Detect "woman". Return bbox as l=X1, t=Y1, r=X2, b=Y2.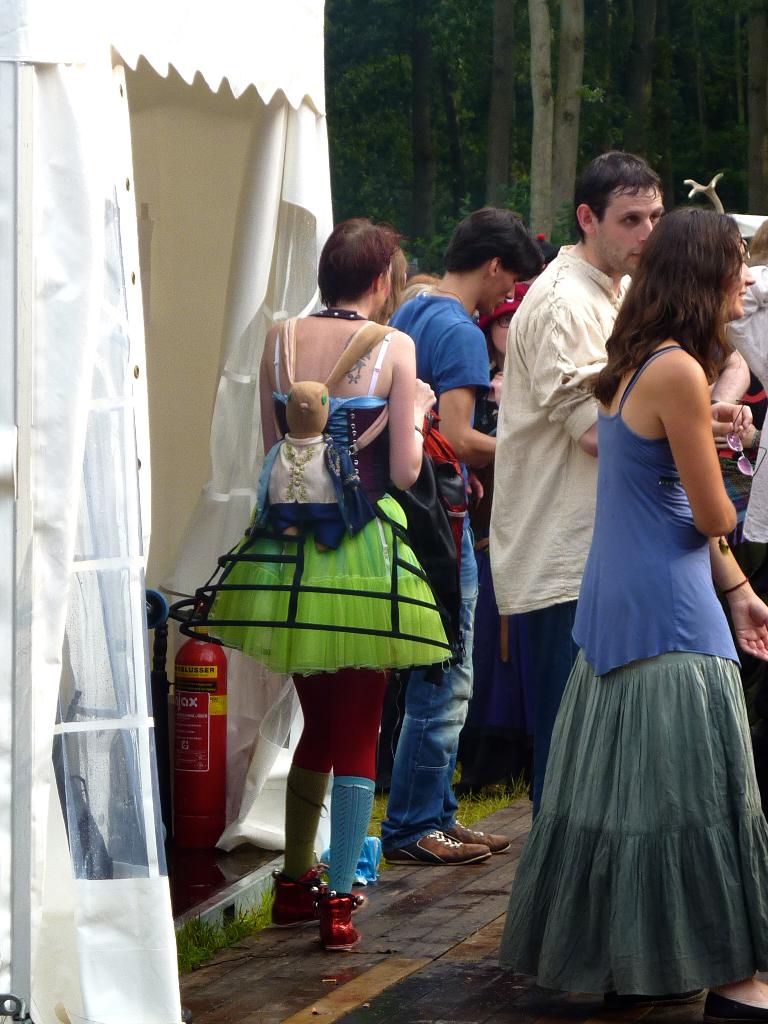
l=170, t=214, r=460, b=952.
